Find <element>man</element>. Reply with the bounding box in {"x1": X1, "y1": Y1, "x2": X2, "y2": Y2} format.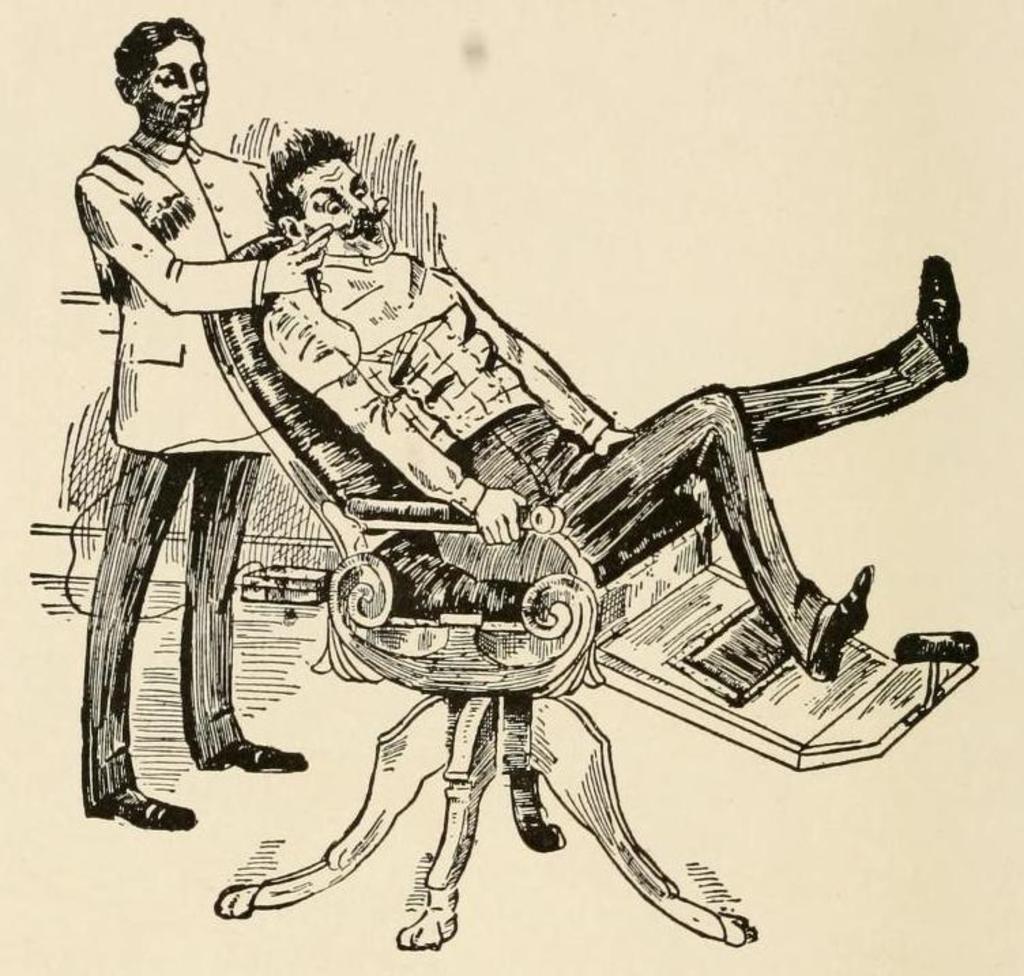
{"x1": 259, "y1": 131, "x2": 968, "y2": 679}.
